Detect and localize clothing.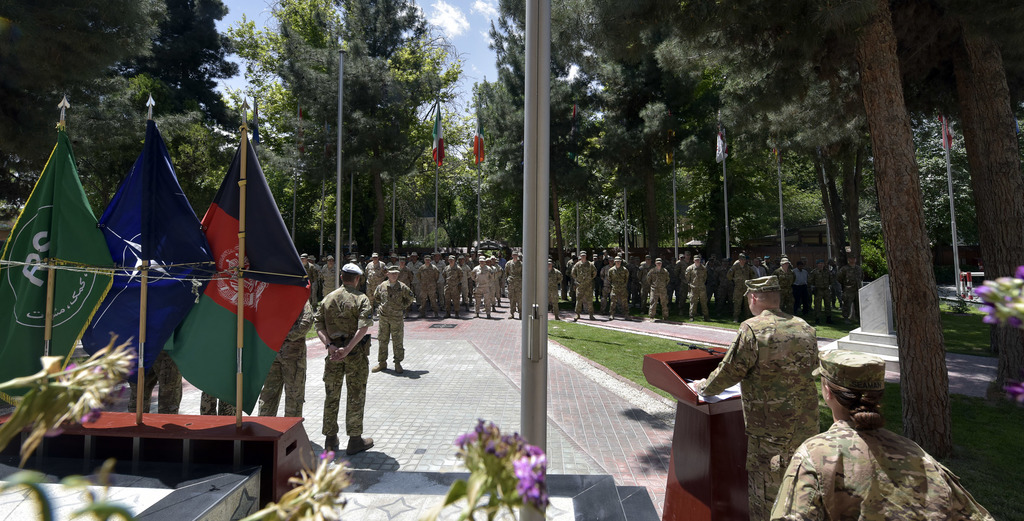
Localized at bbox=(769, 422, 992, 520).
